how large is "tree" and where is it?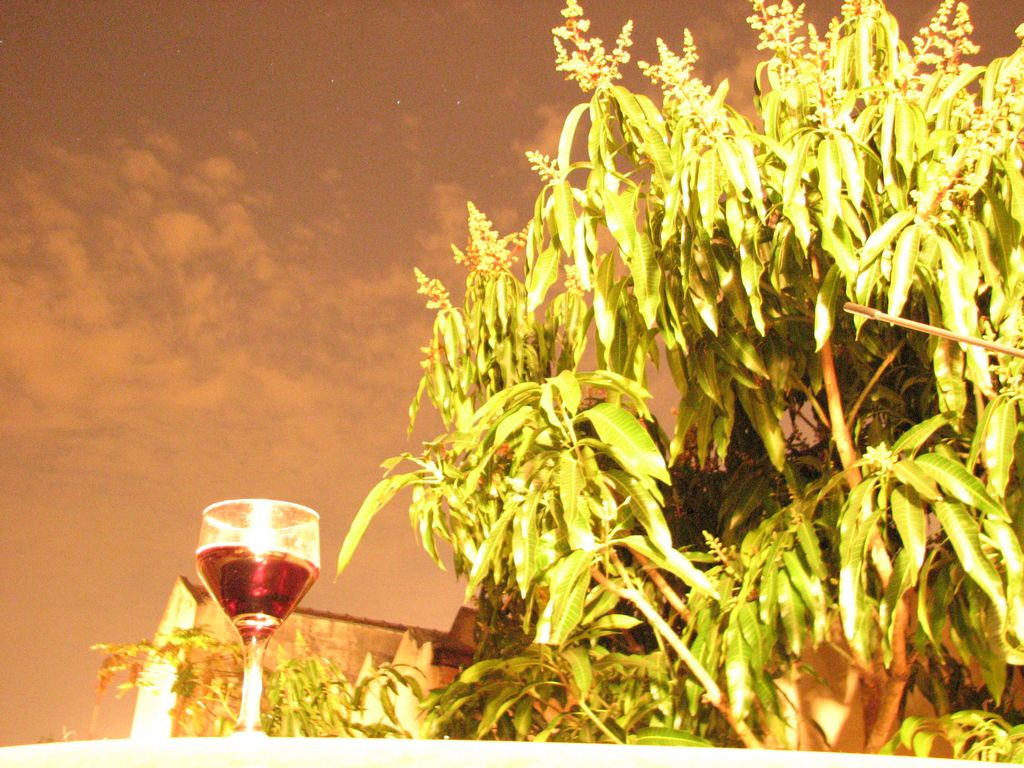
Bounding box: rect(238, 24, 1023, 714).
